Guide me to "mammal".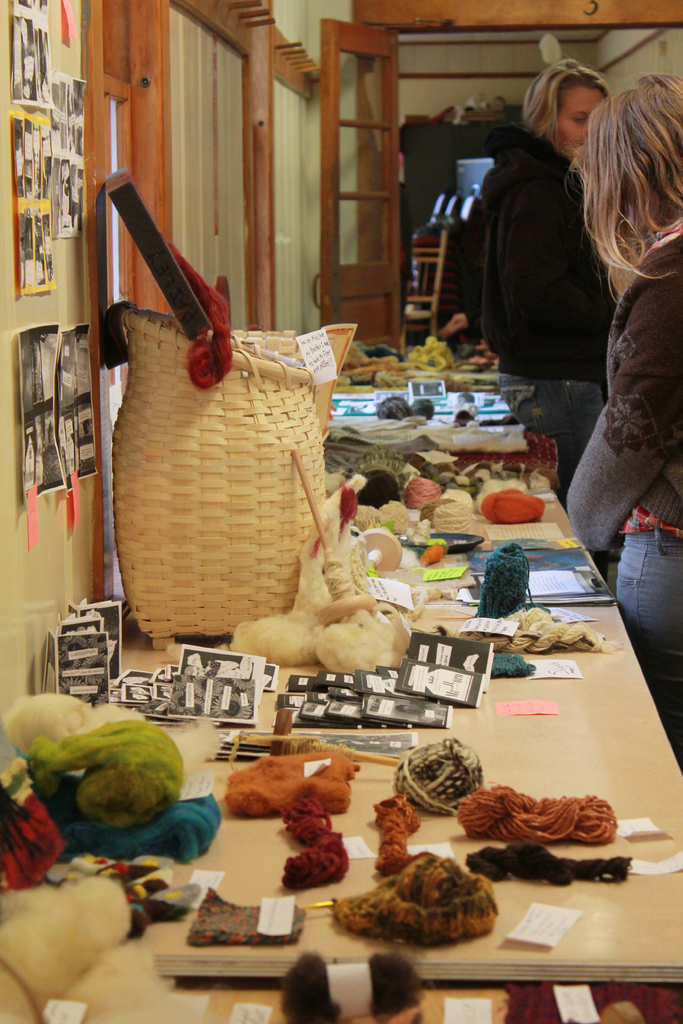
Guidance: bbox=[561, 63, 682, 733].
